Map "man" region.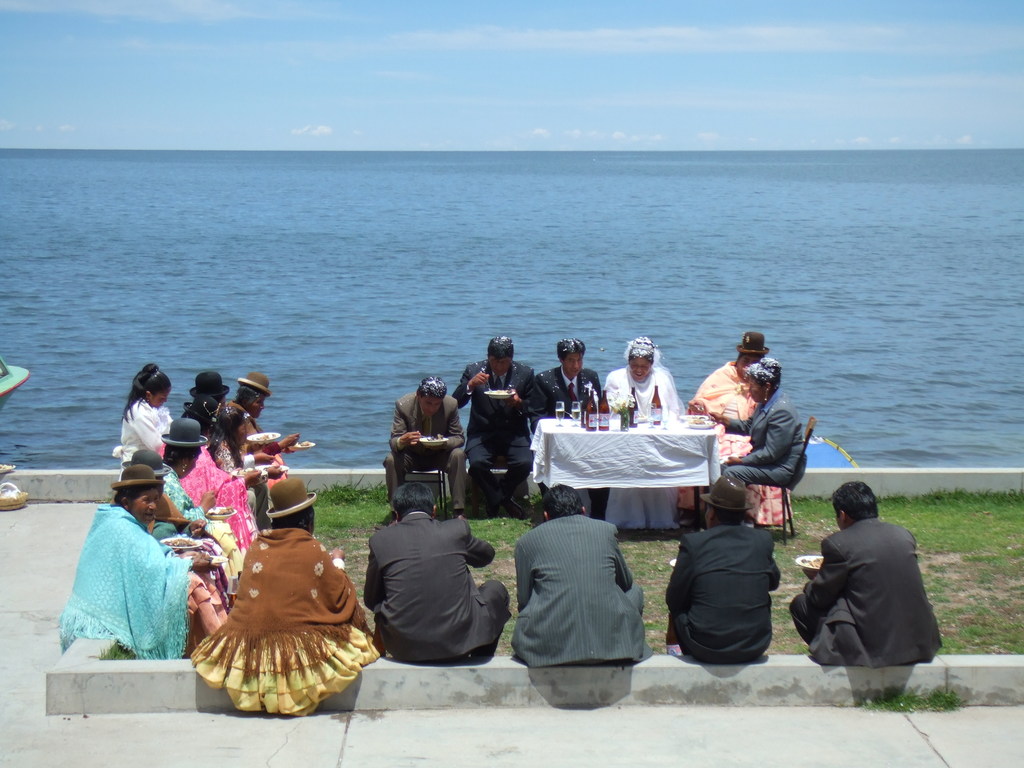
Mapped to [678,328,788,528].
